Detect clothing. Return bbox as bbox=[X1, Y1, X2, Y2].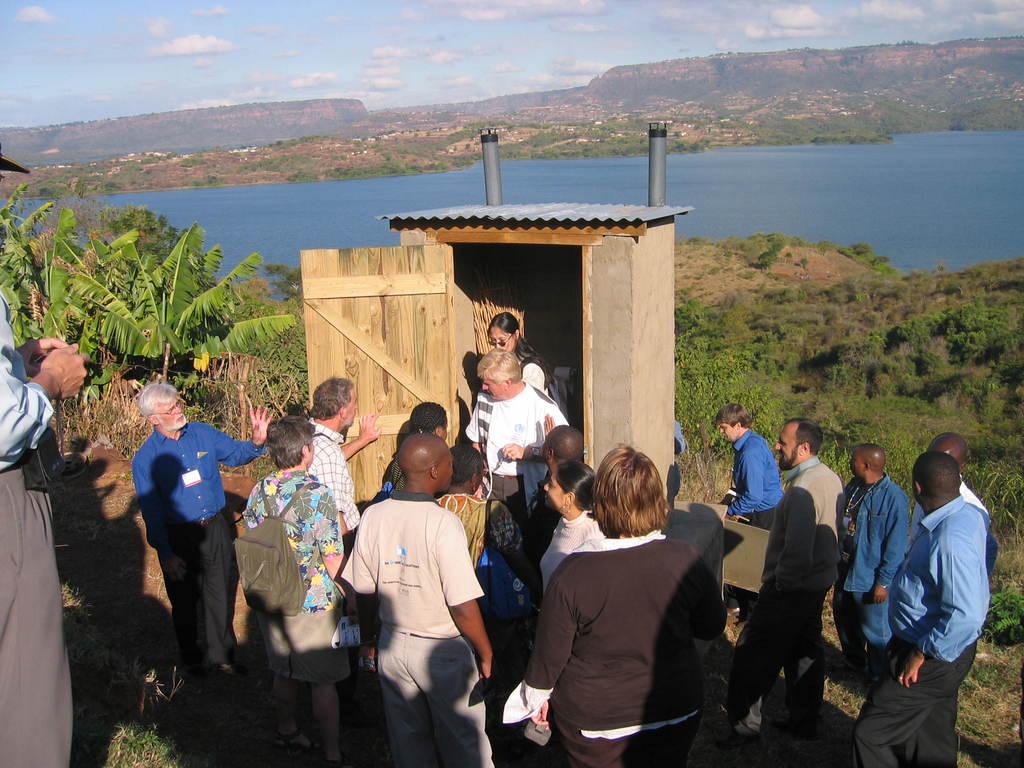
bbox=[340, 504, 500, 767].
